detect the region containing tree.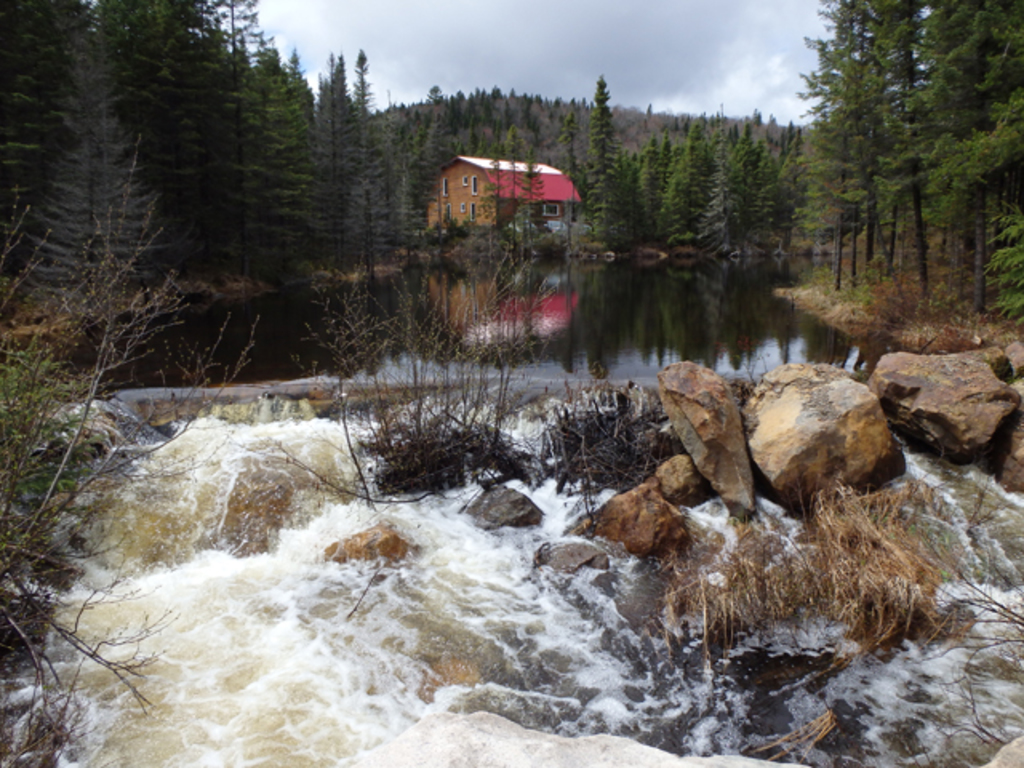
detection(32, 16, 160, 317).
